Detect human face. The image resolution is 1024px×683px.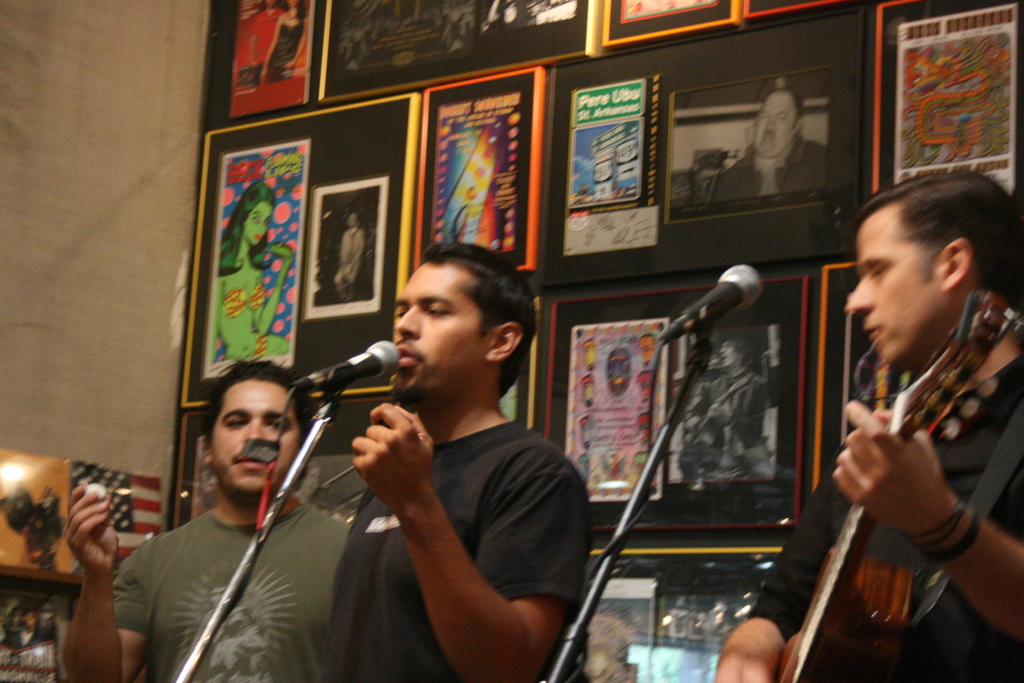
l=392, t=261, r=488, b=403.
